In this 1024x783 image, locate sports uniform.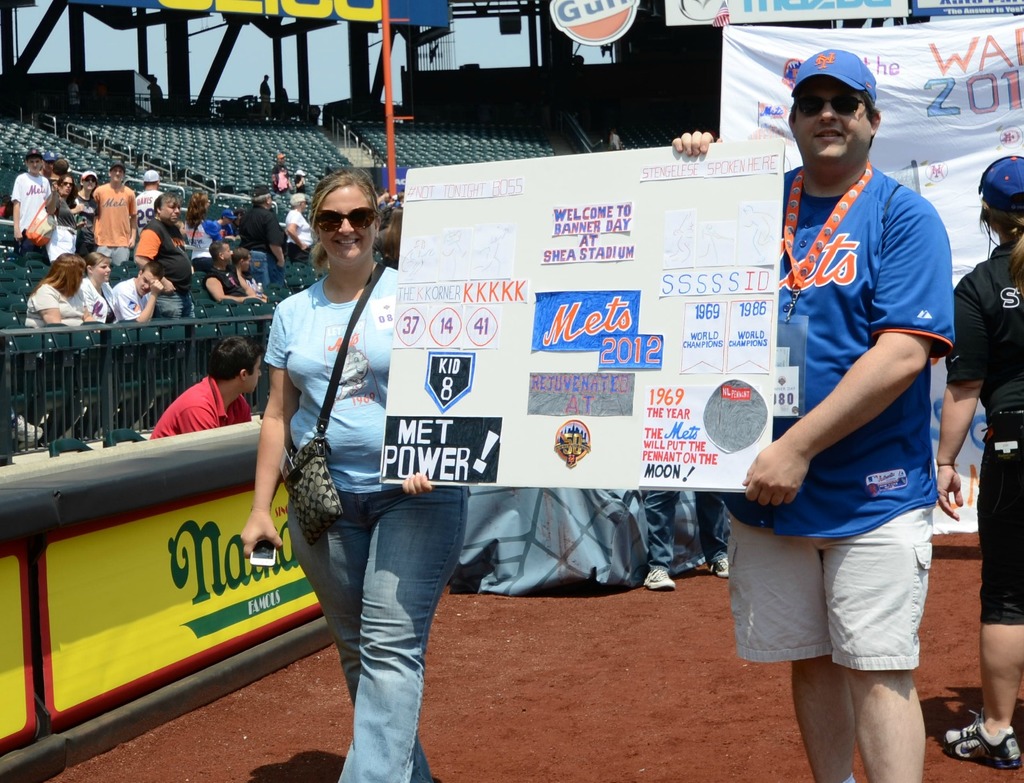
Bounding box: detection(719, 47, 957, 536).
